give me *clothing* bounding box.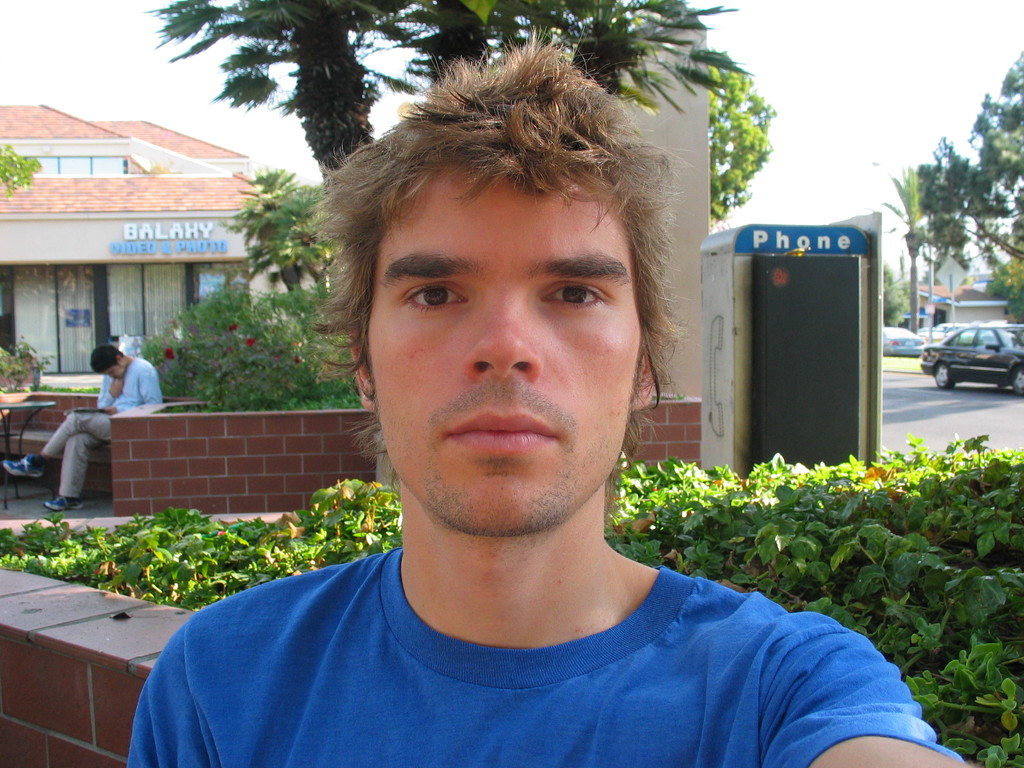
pyautogui.locateOnScreen(129, 547, 966, 767).
